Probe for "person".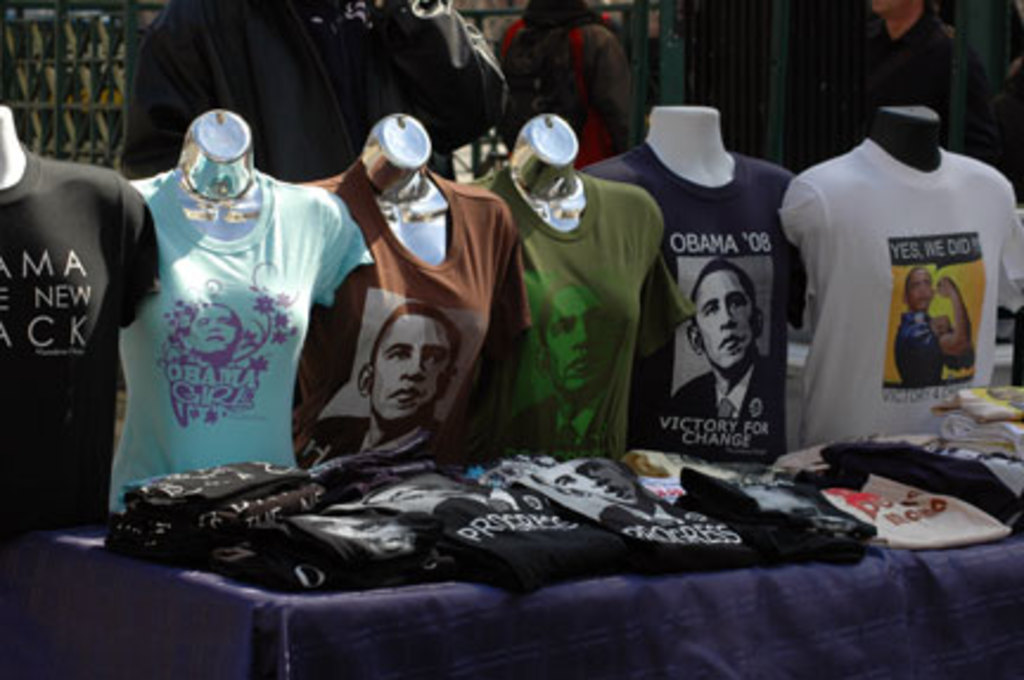
Probe result: (left=666, top=251, right=763, bottom=419).
